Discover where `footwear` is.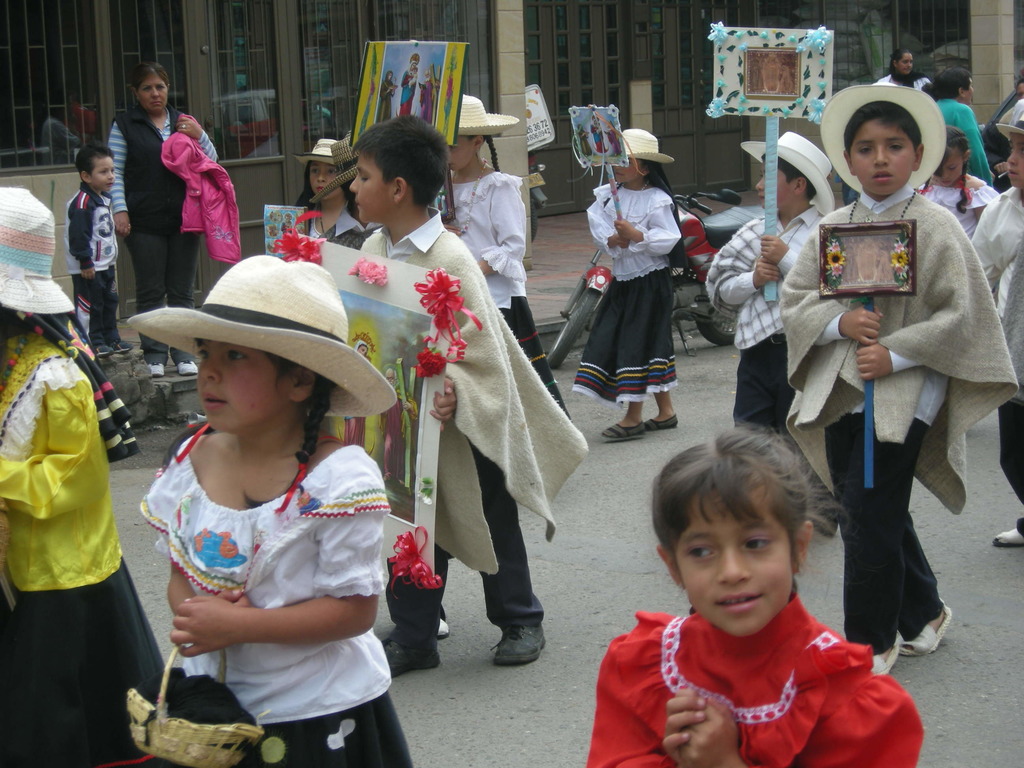
Discovered at x1=901 y1=601 x2=954 y2=658.
